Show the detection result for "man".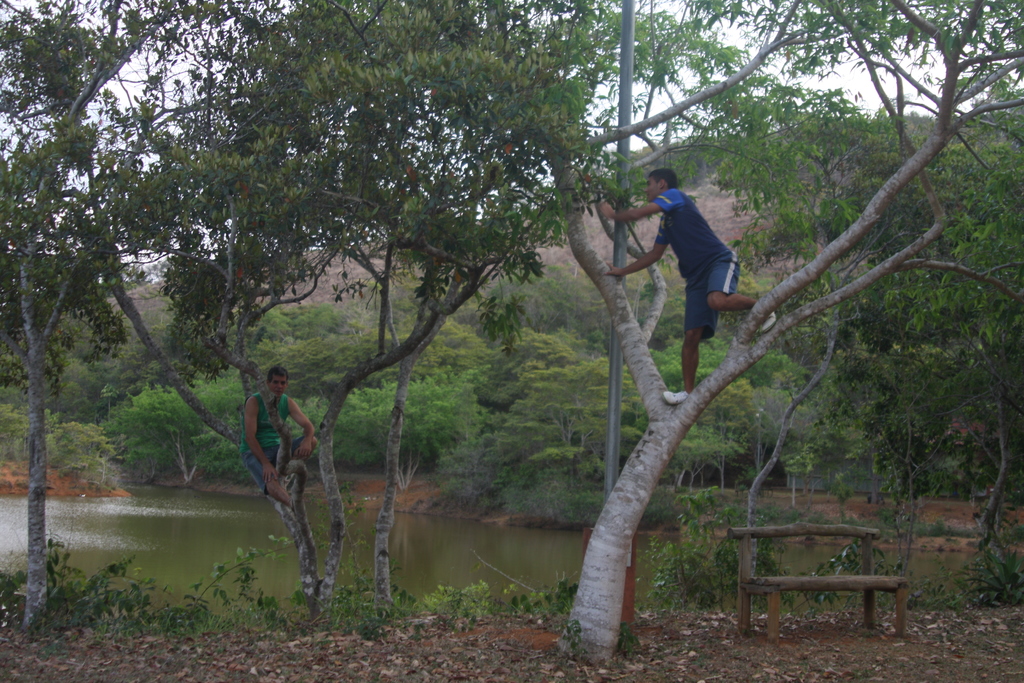
detection(244, 367, 320, 511).
